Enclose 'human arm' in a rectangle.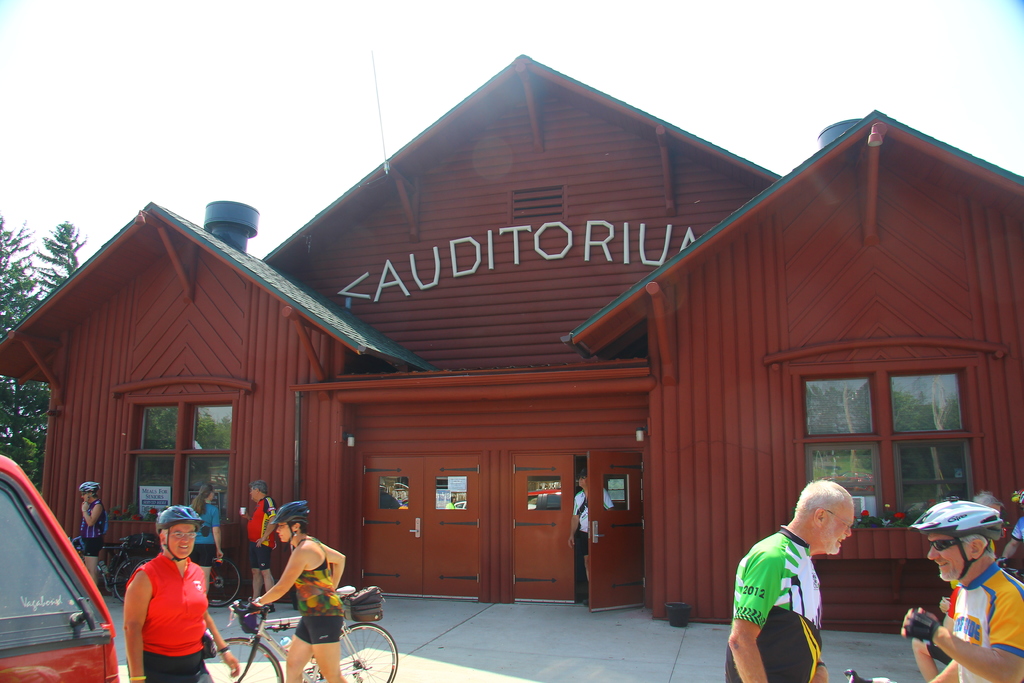
<box>902,582,1023,681</box>.
